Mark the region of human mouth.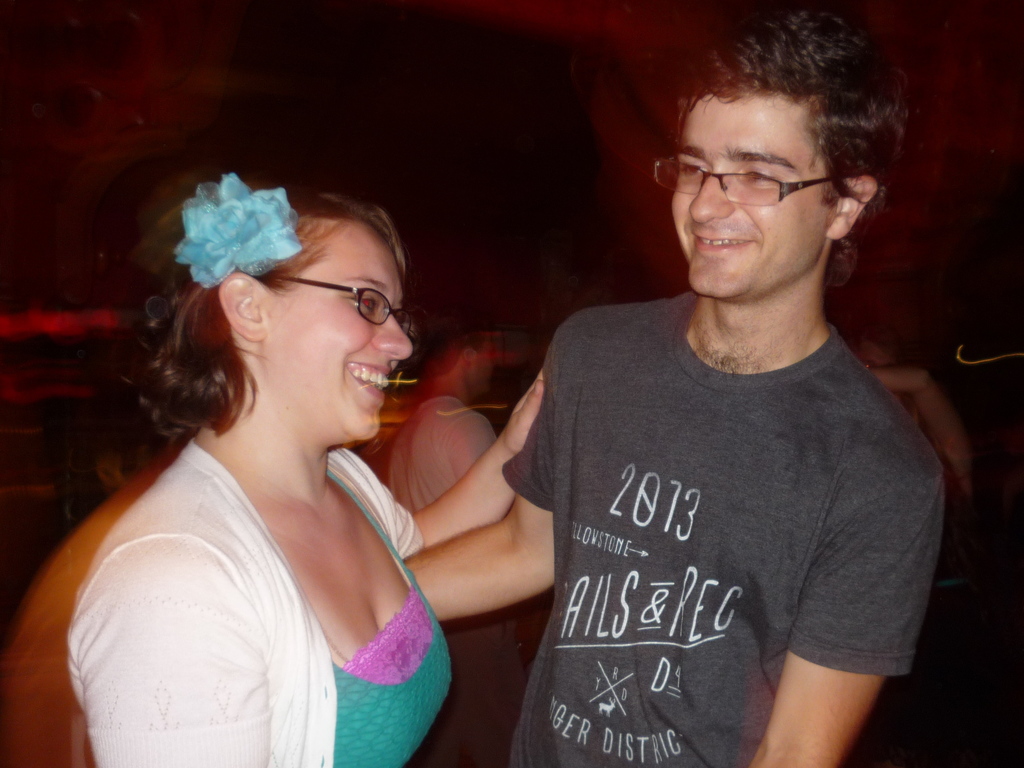
Region: l=683, t=214, r=771, b=271.
